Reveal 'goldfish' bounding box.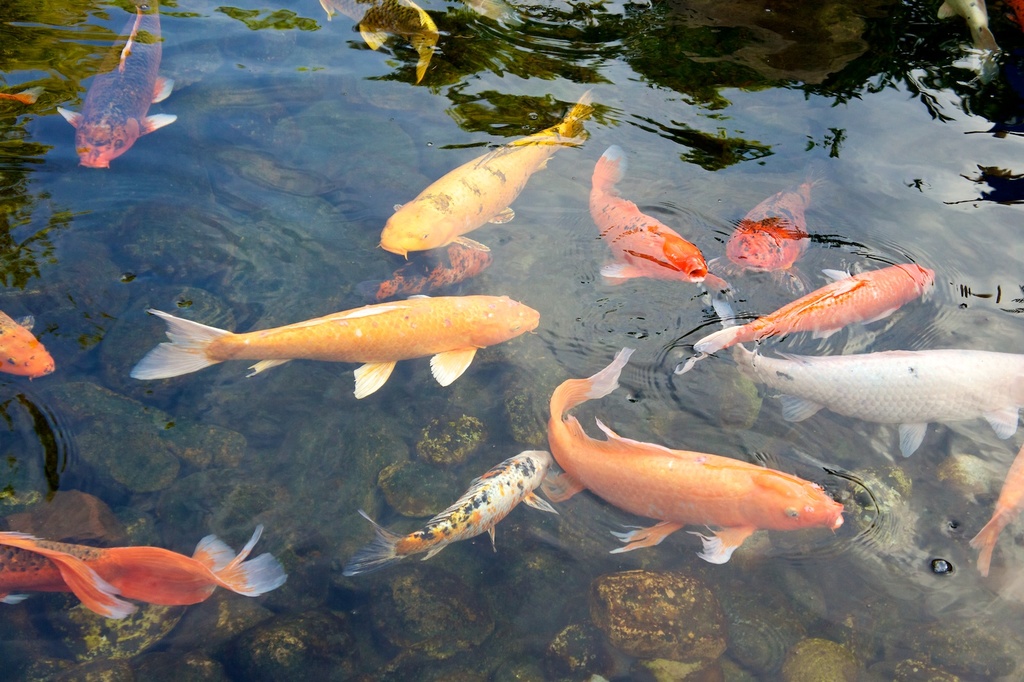
Revealed: box(970, 450, 1023, 581).
